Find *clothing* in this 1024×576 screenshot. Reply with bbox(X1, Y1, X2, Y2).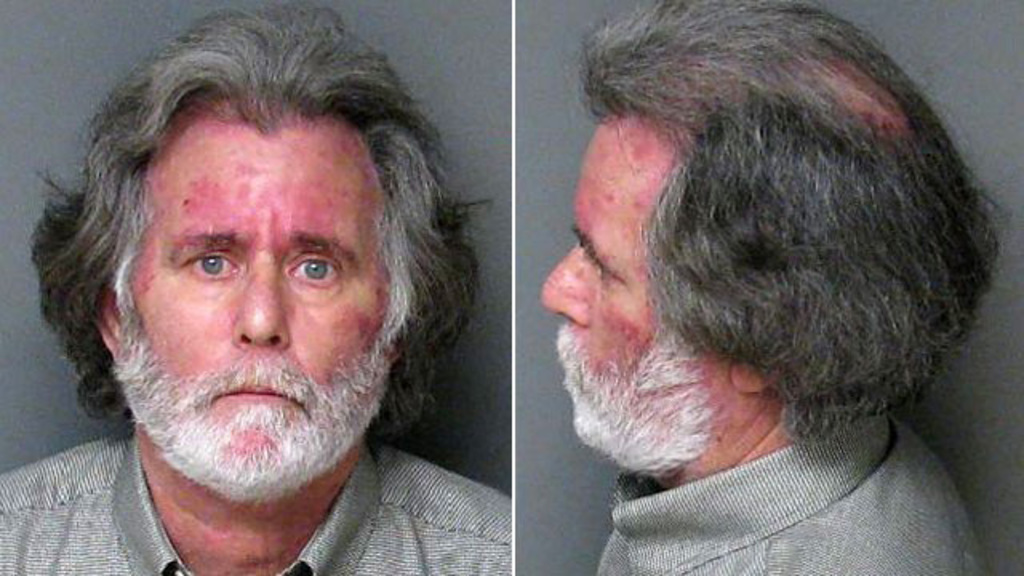
bbox(584, 402, 987, 571).
